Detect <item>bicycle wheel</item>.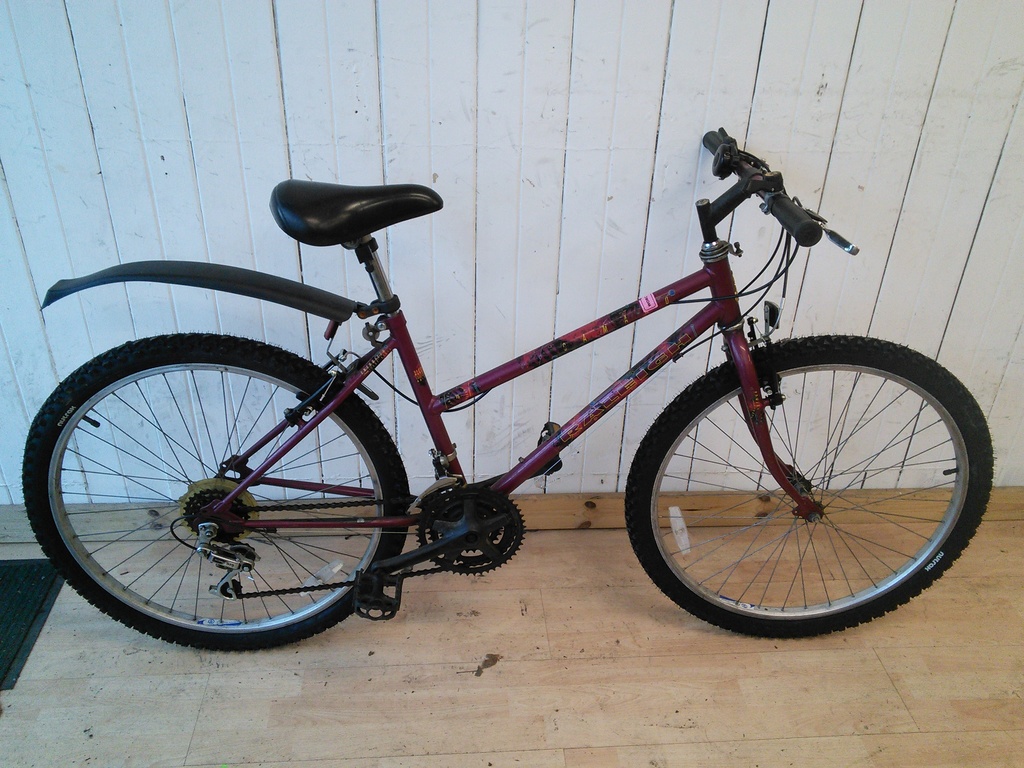
Detected at detection(623, 333, 993, 641).
